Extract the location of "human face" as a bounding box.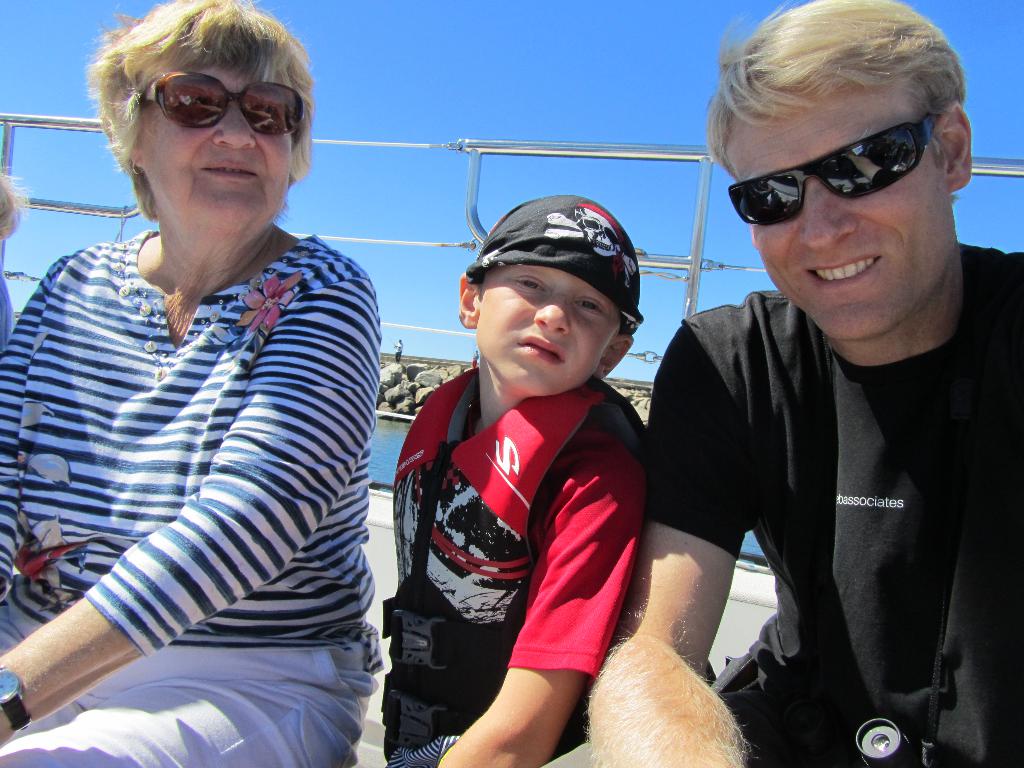
locate(474, 258, 623, 398).
